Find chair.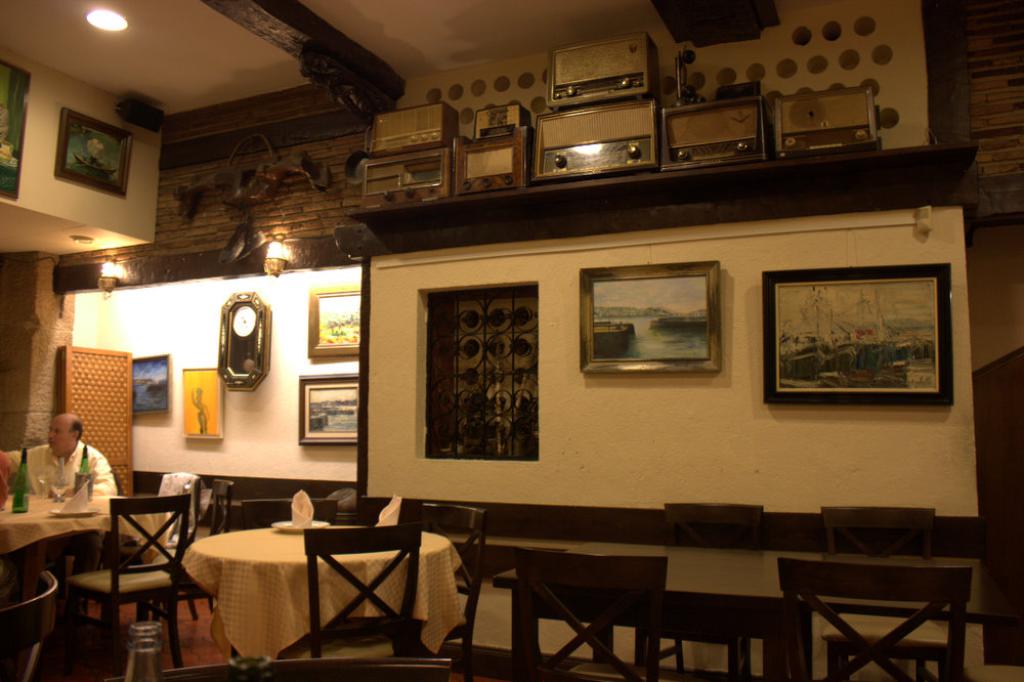
region(63, 482, 195, 665).
